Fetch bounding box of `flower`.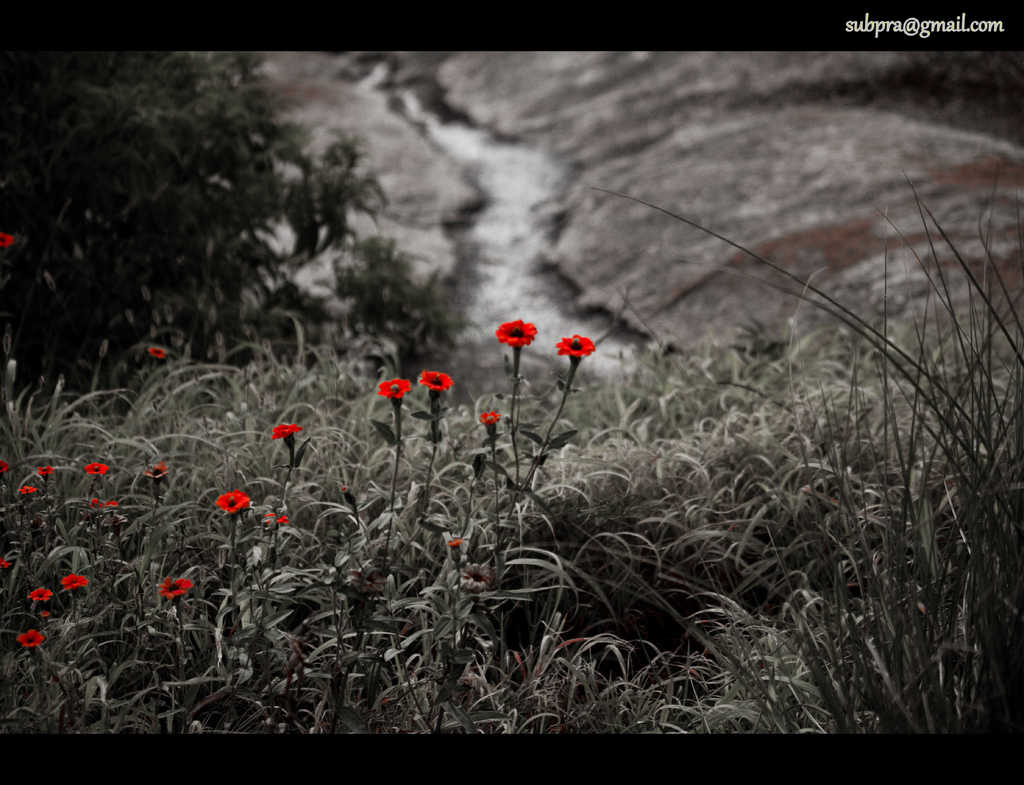
Bbox: (x1=0, y1=558, x2=10, y2=574).
